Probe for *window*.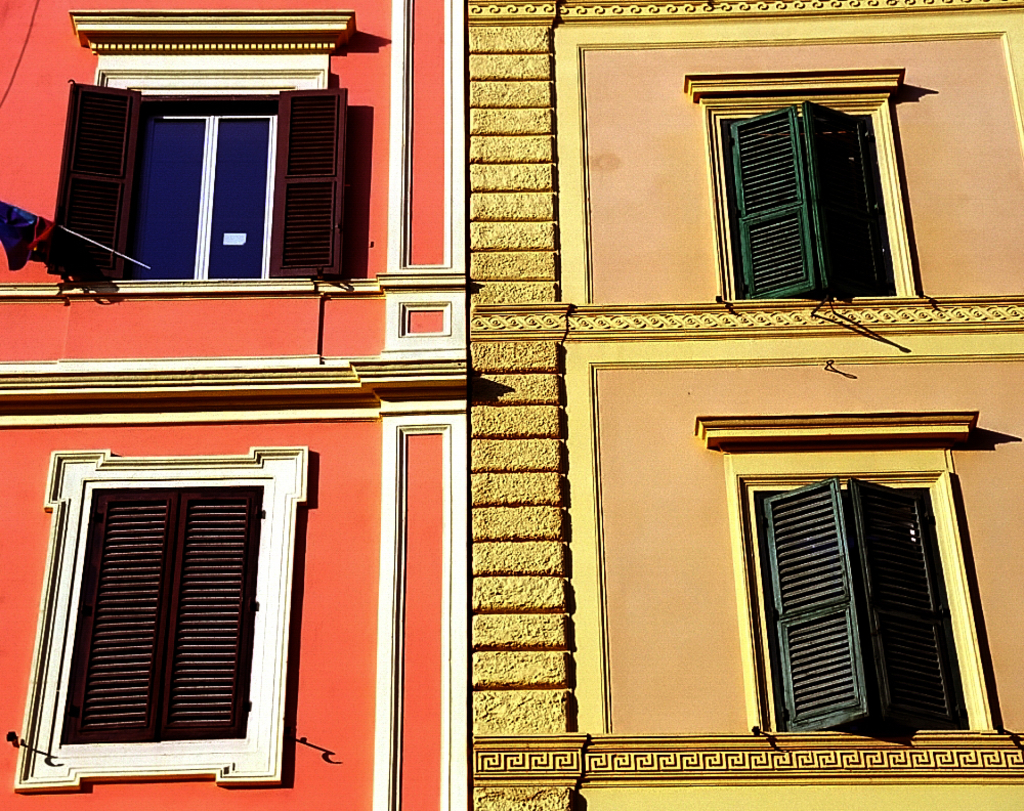
Probe result: rect(58, 83, 351, 274).
